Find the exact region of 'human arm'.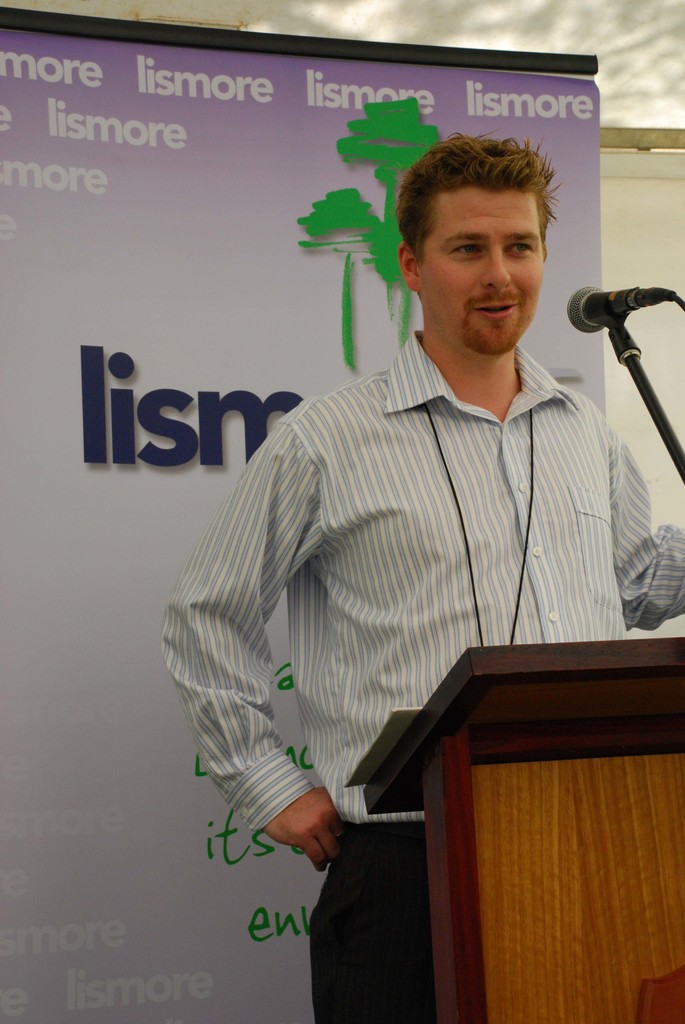
Exact region: [left=608, top=420, right=684, bottom=630].
